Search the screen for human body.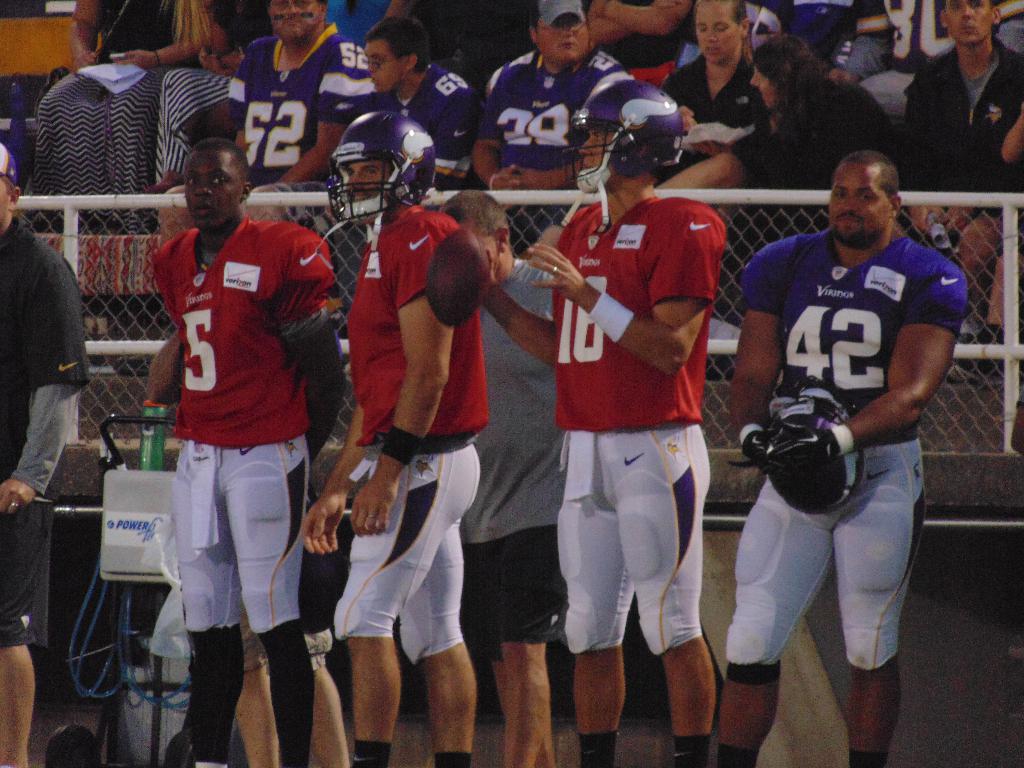
Found at pyautogui.locateOnScreen(893, 0, 1023, 296).
